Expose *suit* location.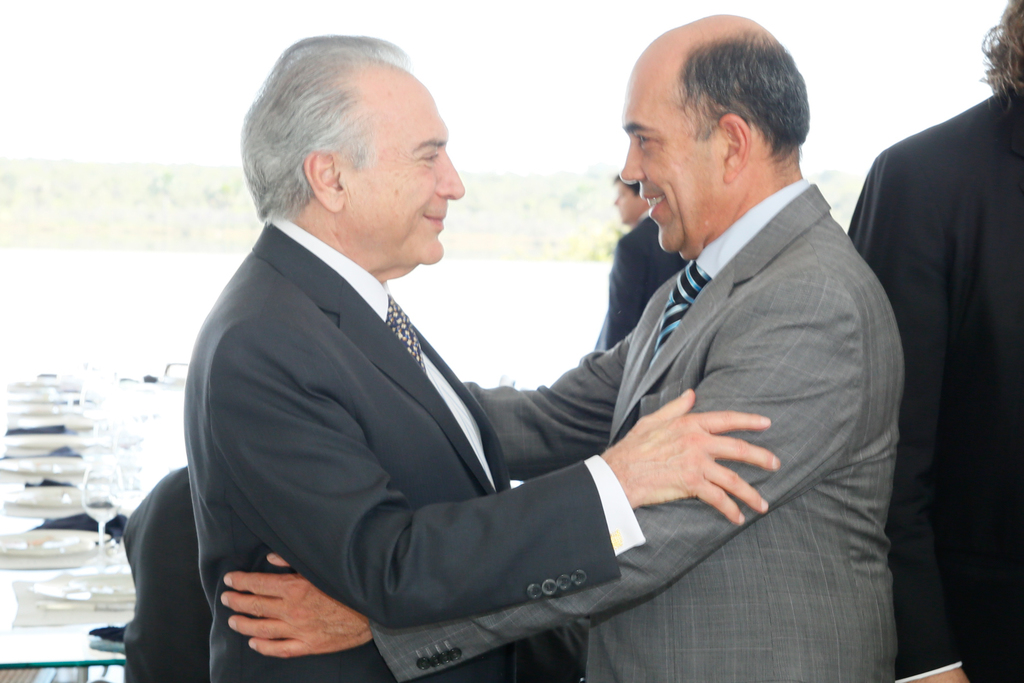
Exposed at 846/89/1023/682.
